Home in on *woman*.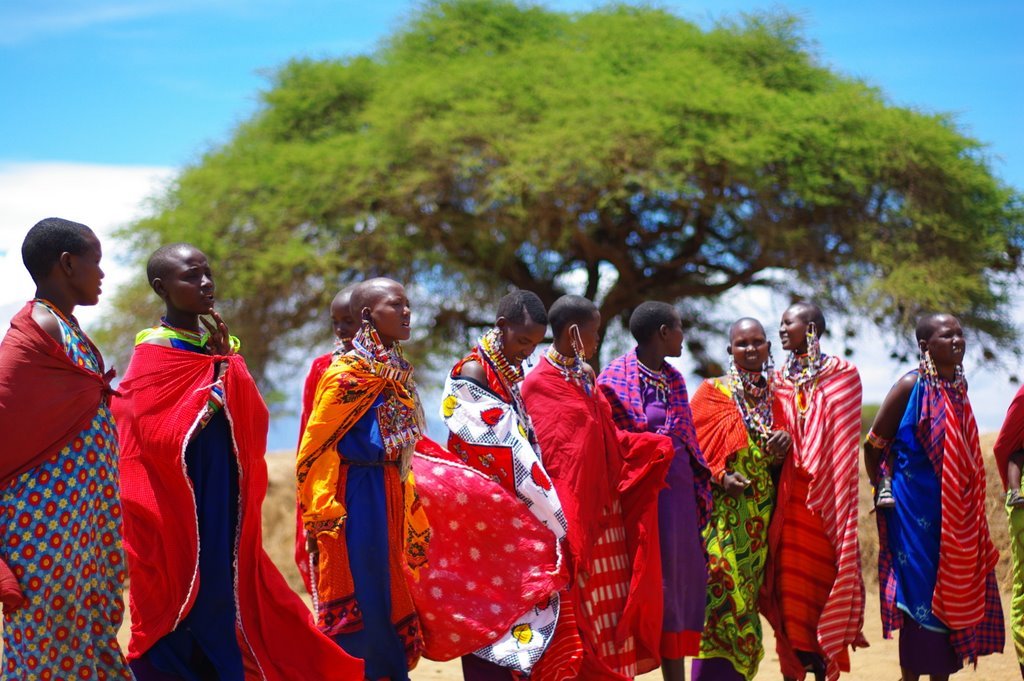
Homed in at (110,244,379,676).
